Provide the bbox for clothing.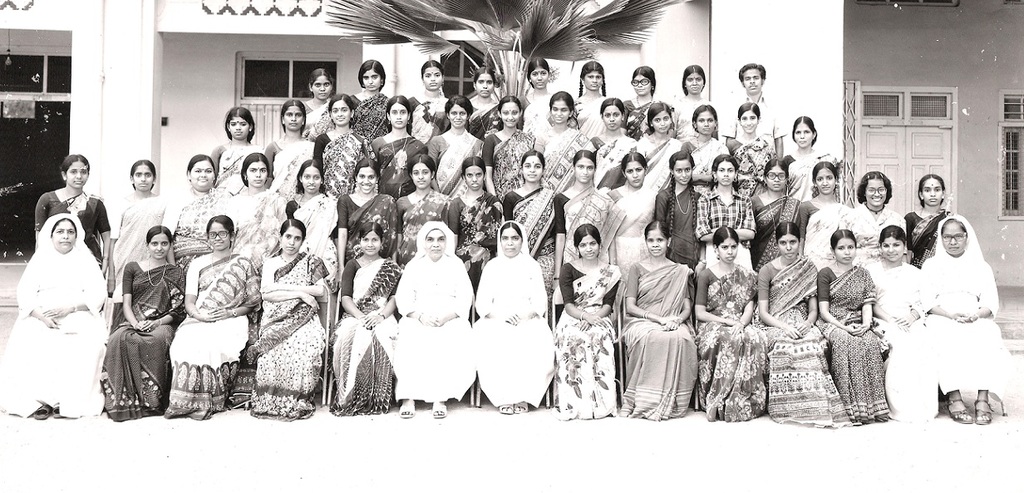
bbox(290, 95, 337, 144).
